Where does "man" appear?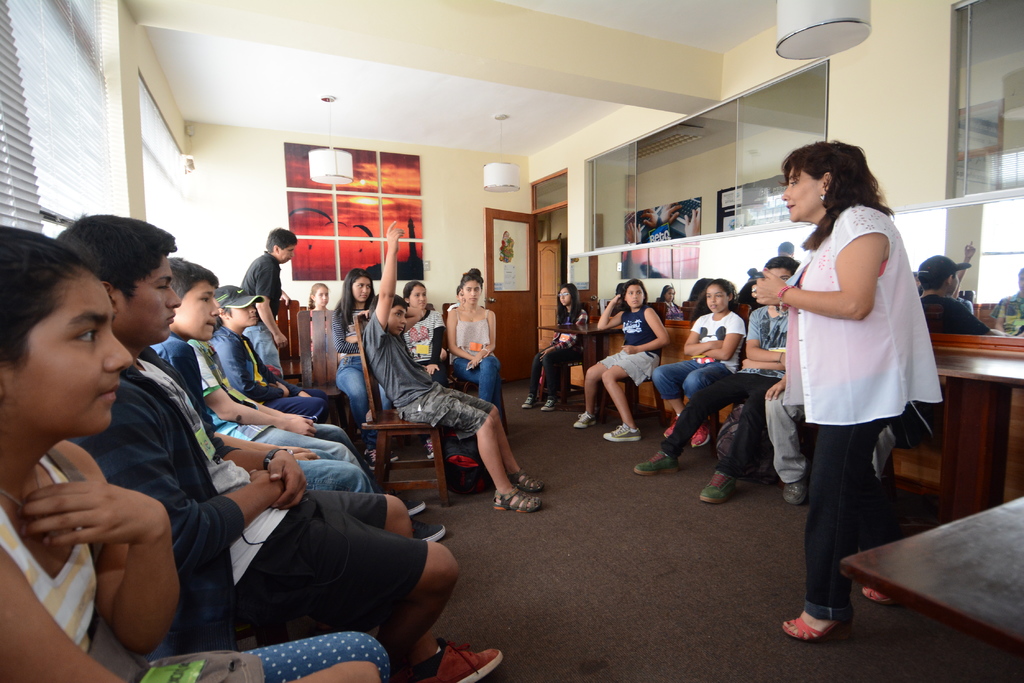
Appears at box=[67, 209, 504, 682].
